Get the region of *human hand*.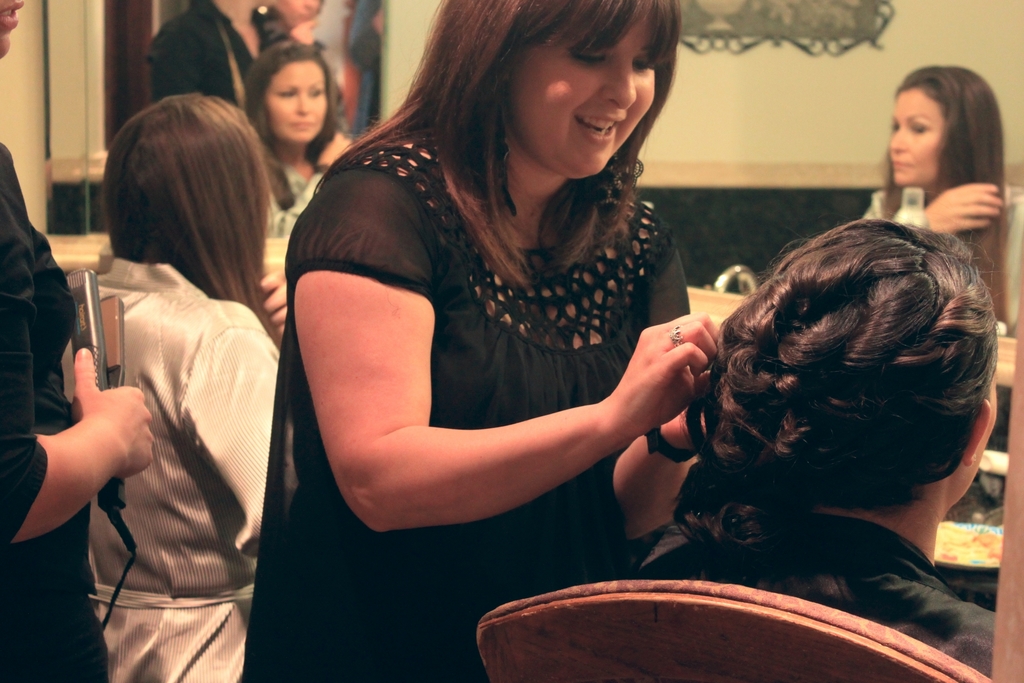
bbox(662, 369, 712, 453).
